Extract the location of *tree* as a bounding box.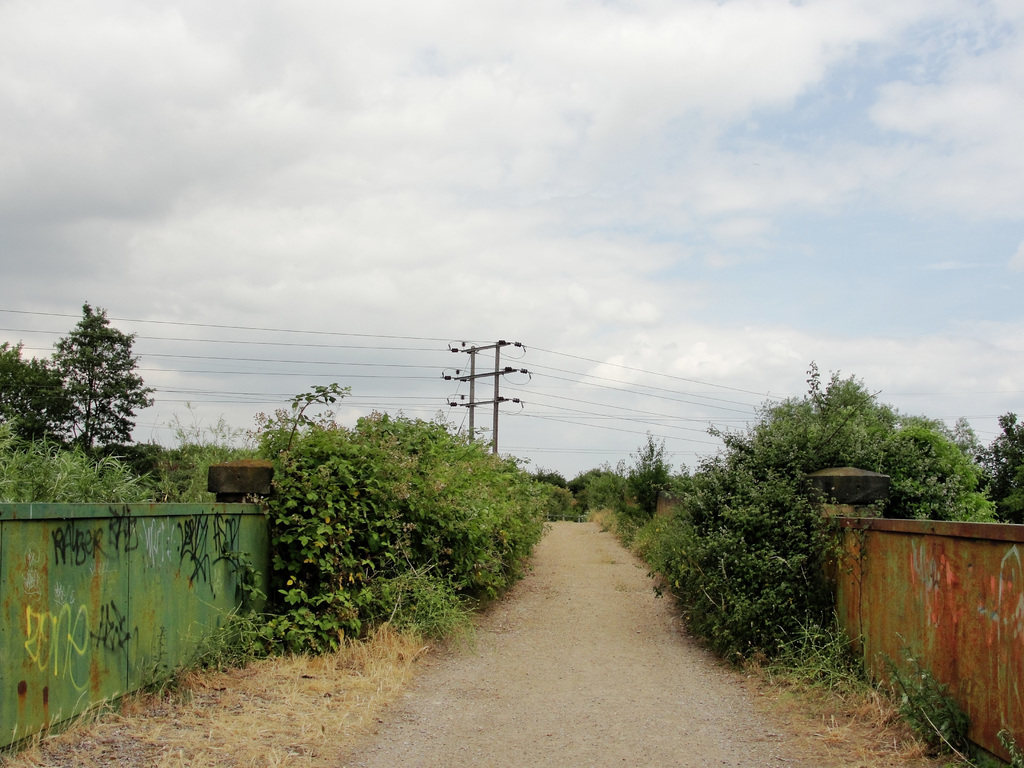
x1=0, y1=337, x2=84, y2=447.
